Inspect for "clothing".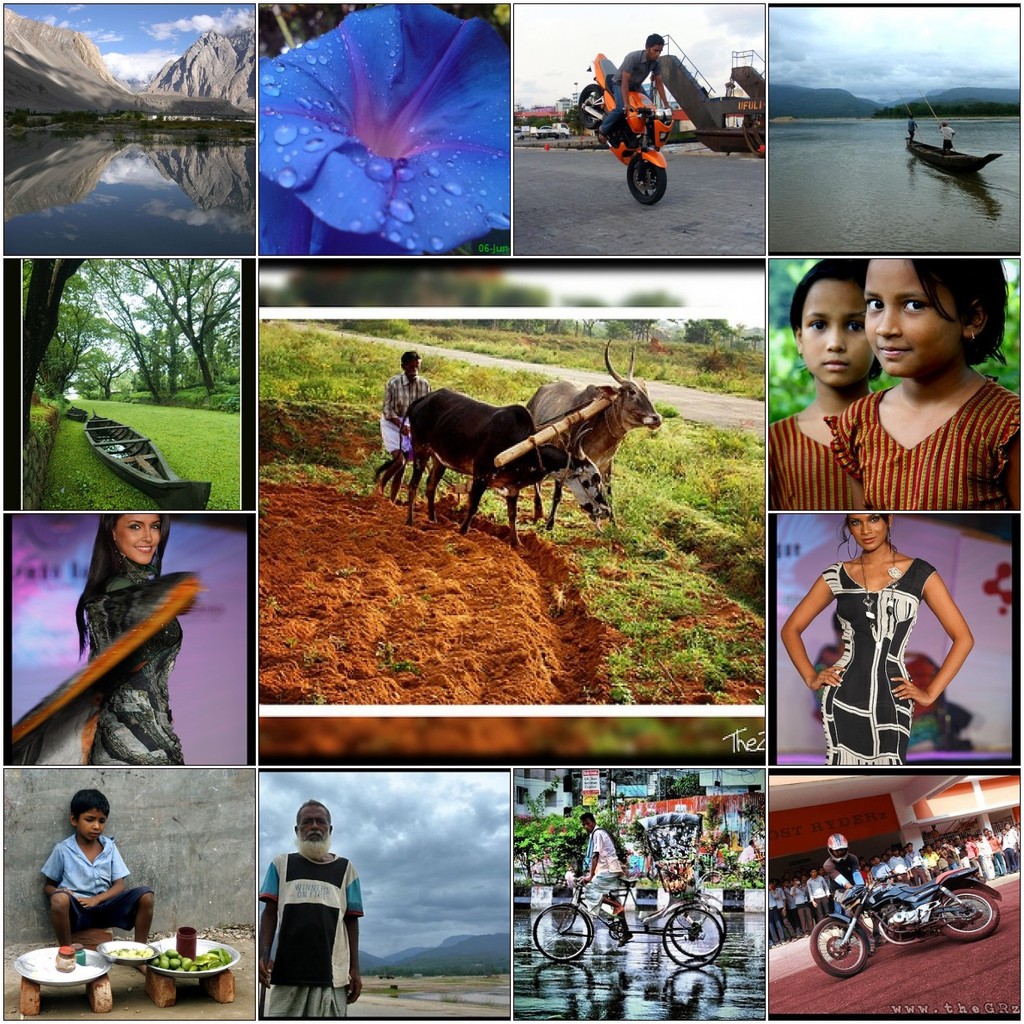
Inspection: <region>80, 569, 186, 779</region>.
